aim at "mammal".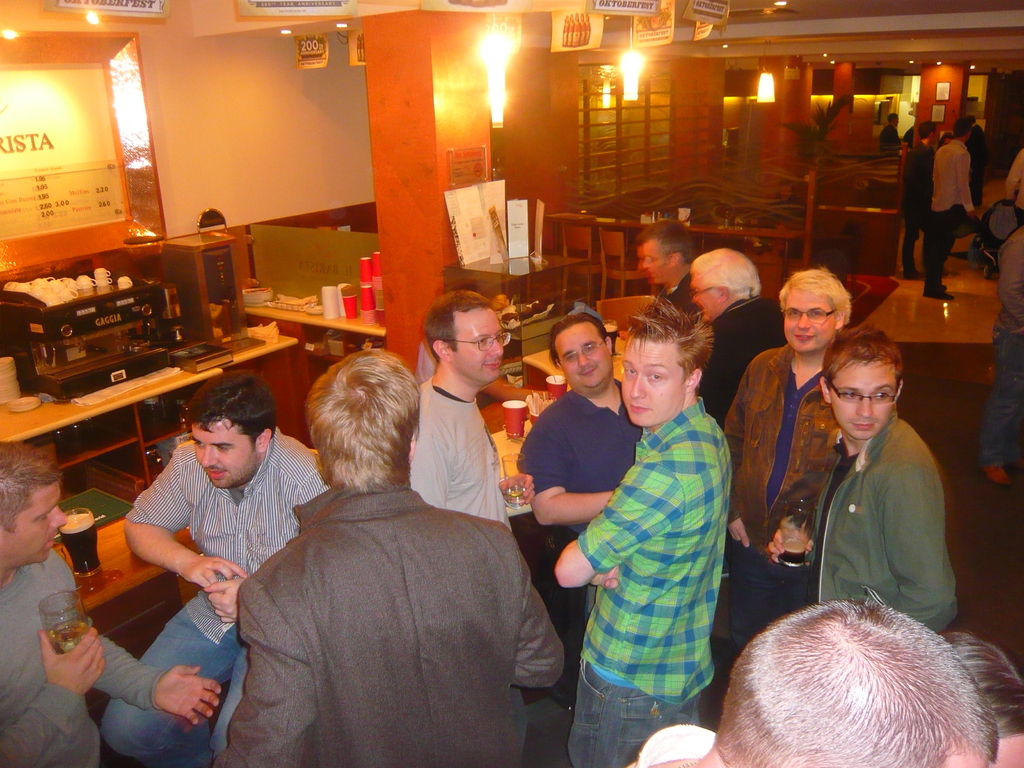
Aimed at BBox(686, 242, 791, 431).
